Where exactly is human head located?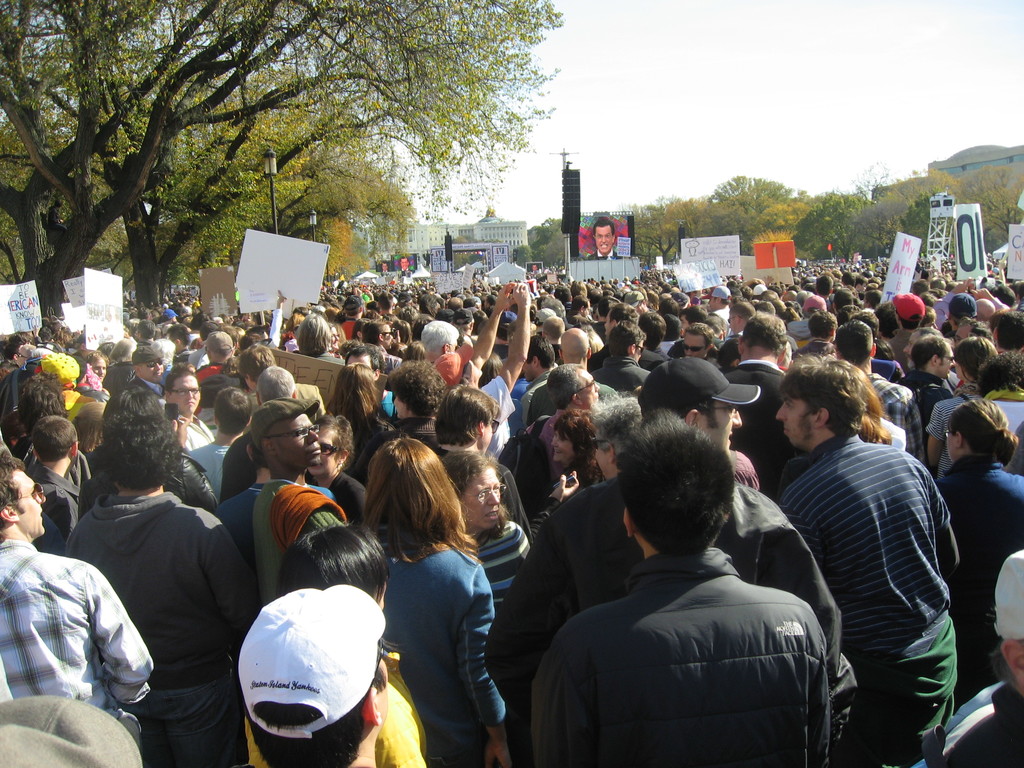
Its bounding box is [left=909, top=333, right=950, bottom=376].
